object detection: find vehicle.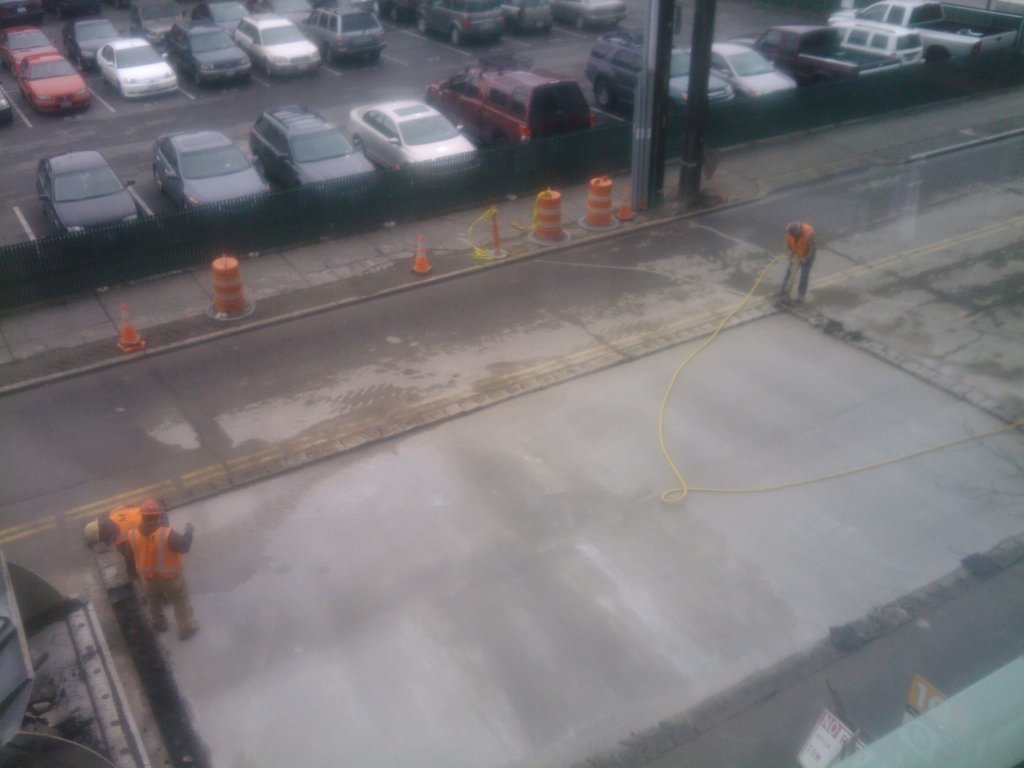
left=132, top=0, right=196, bottom=41.
